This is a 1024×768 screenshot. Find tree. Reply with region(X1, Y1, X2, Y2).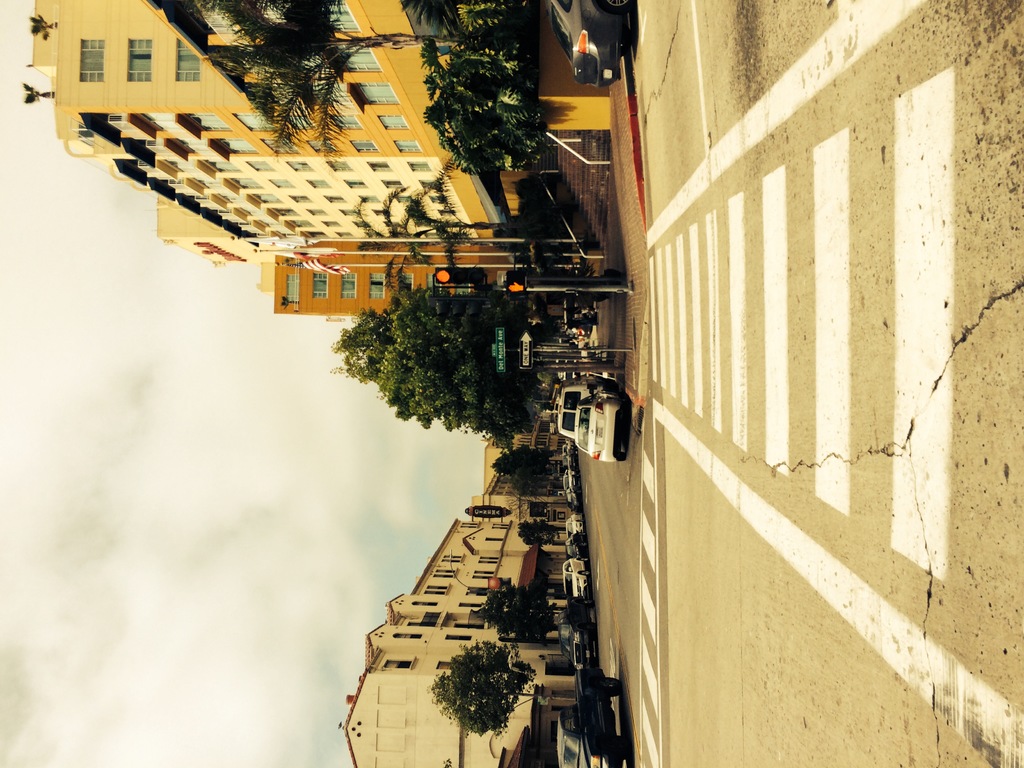
region(511, 518, 570, 549).
